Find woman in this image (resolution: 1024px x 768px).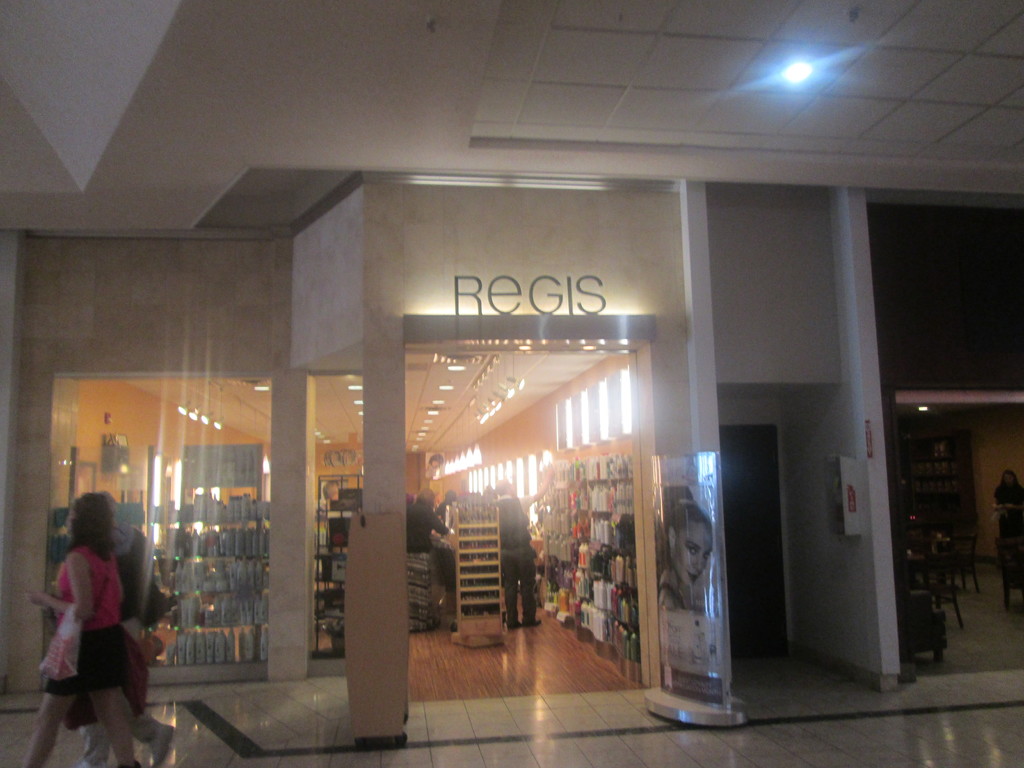
locate(26, 493, 145, 760).
